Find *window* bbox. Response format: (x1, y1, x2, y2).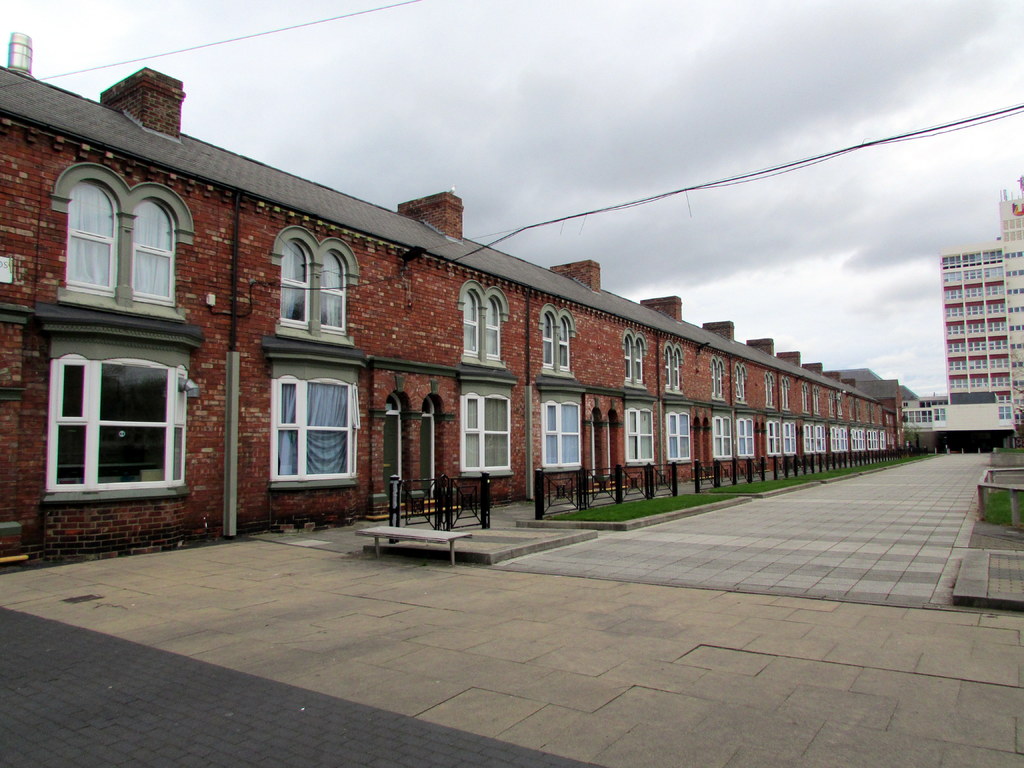
(655, 406, 697, 465).
